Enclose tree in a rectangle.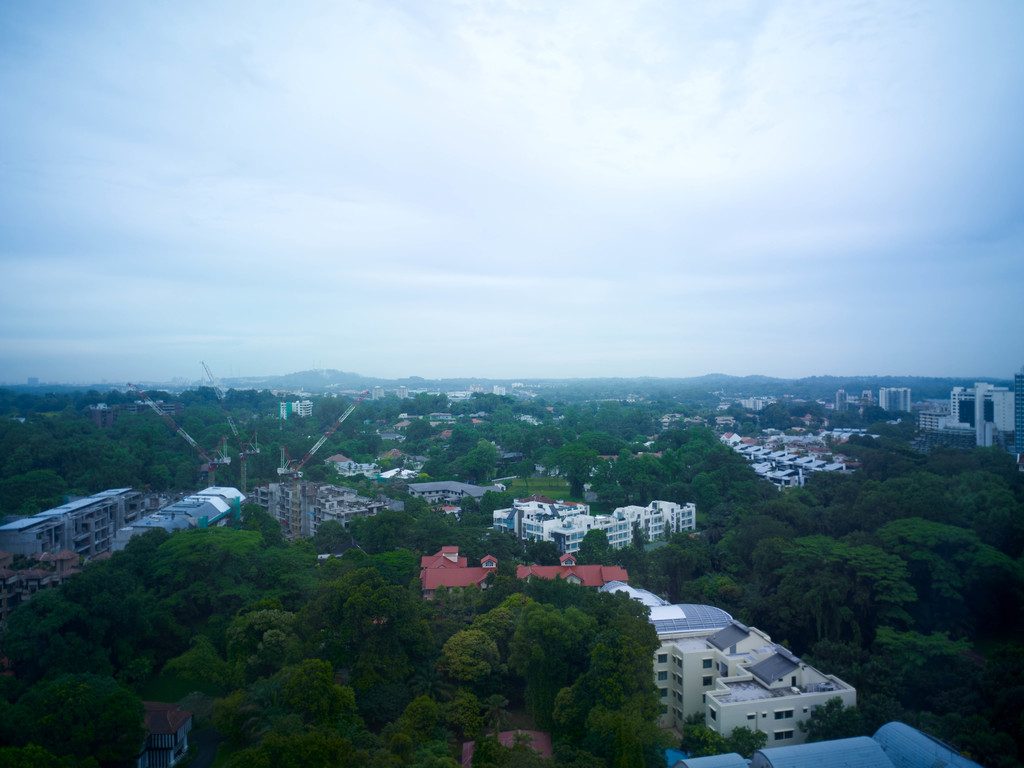
box=[364, 435, 380, 444].
